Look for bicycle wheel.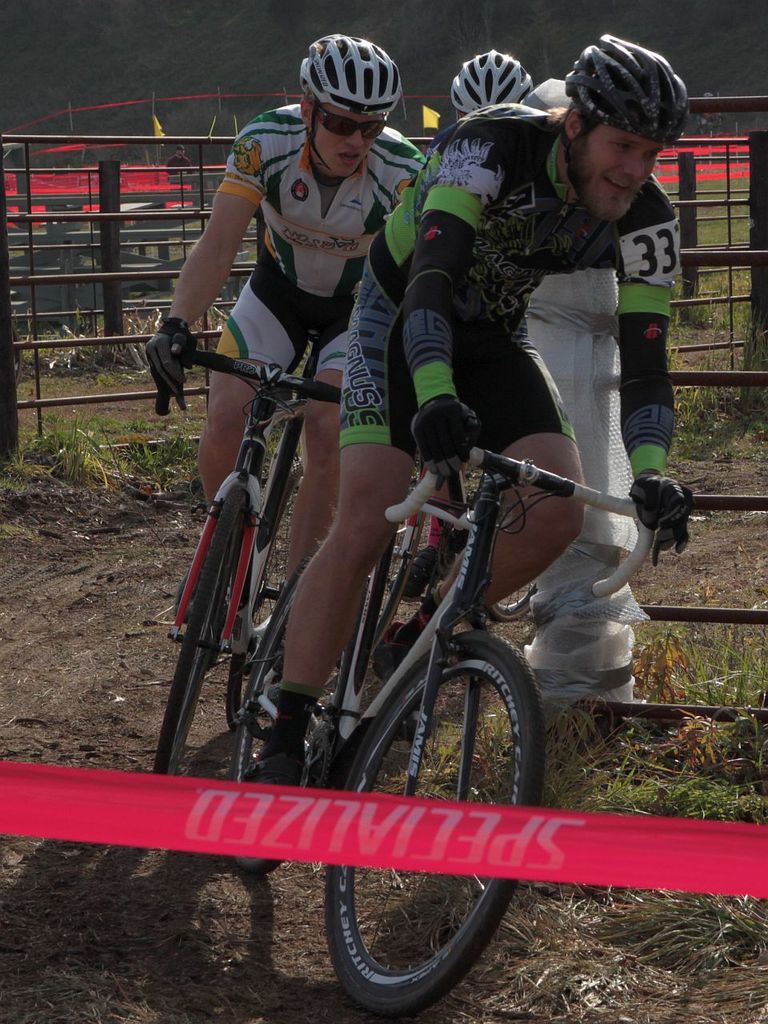
Found: bbox=[222, 464, 306, 737].
